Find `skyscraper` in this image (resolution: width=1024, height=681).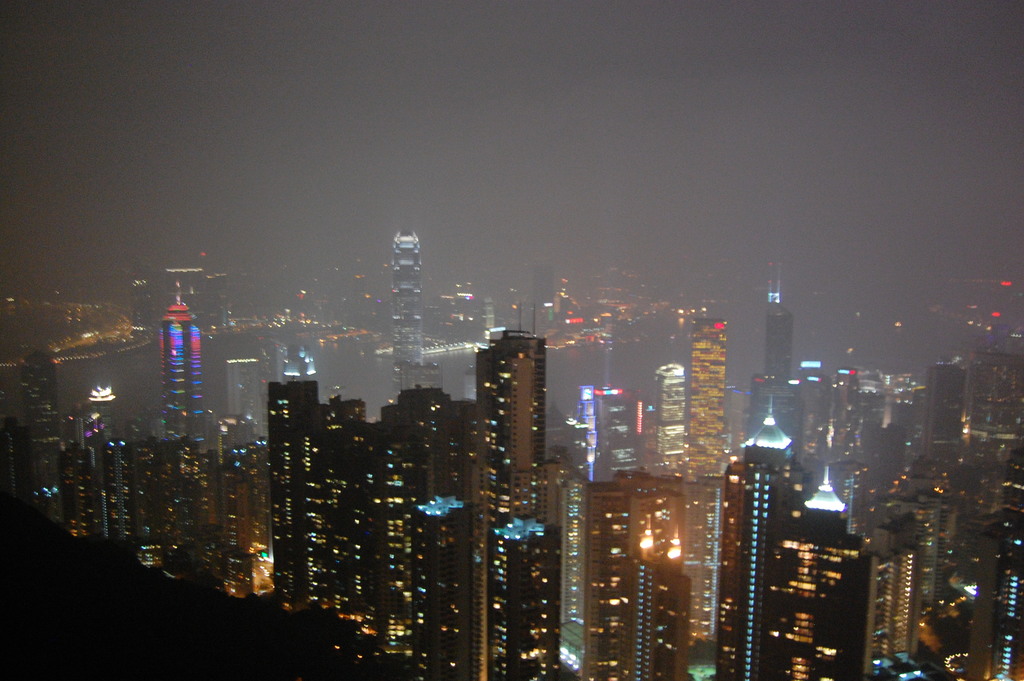
x1=388 y1=220 x2=424 y2=403.
